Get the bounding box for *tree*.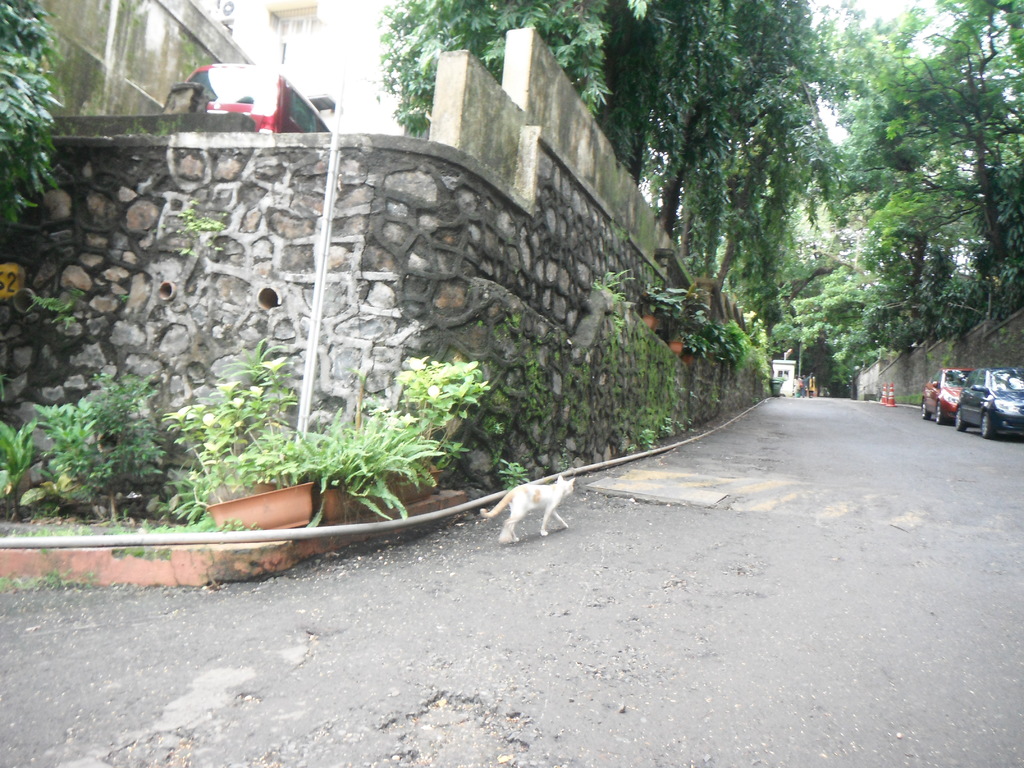
BBox(824, 0, 1023, 262).
